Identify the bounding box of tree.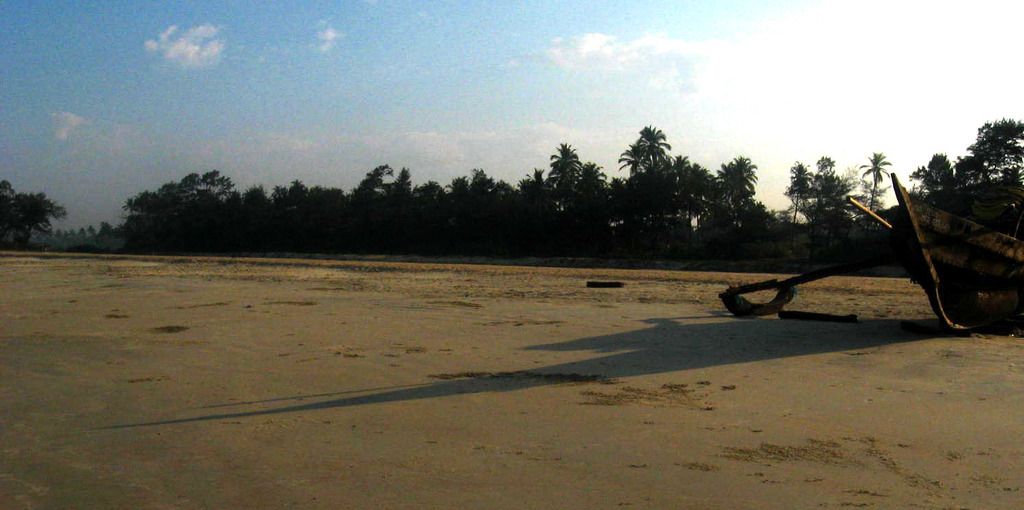
x1=239 y1=186 x2=272 y2=261.
